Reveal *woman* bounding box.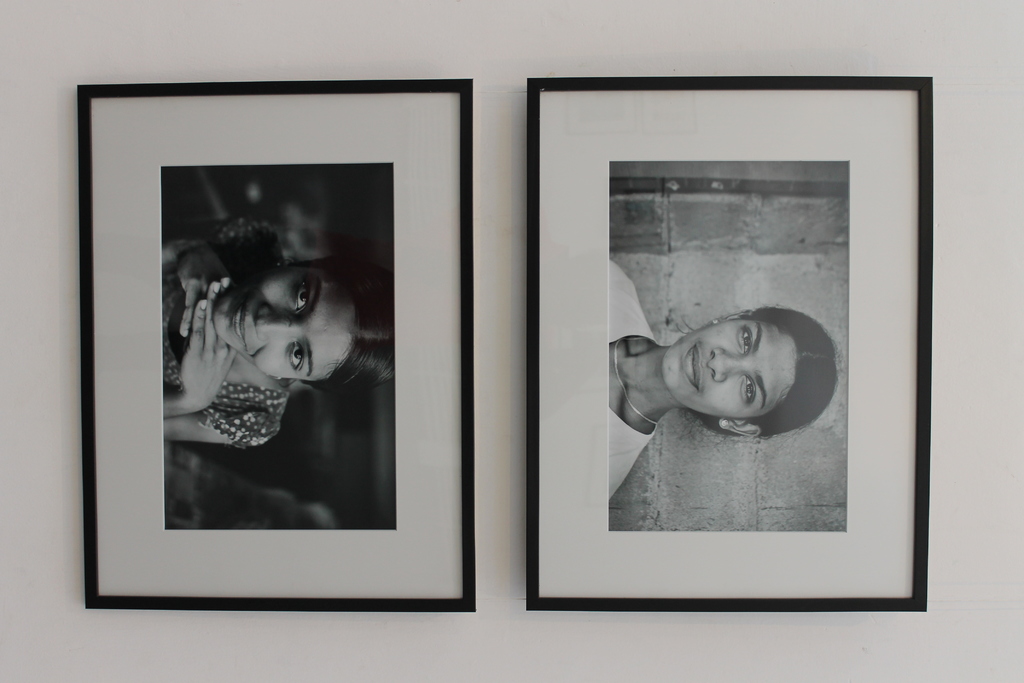
Revealed: x1=114, y1=199, x2=422, y2=482.
